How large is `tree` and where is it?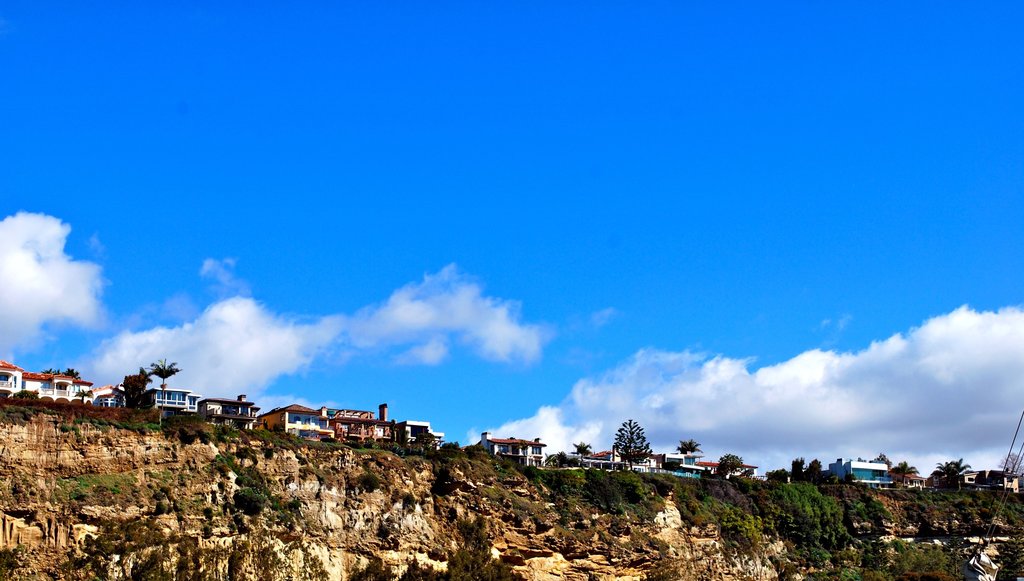
Bounding box: BBox(788, 450, 801, 484).
